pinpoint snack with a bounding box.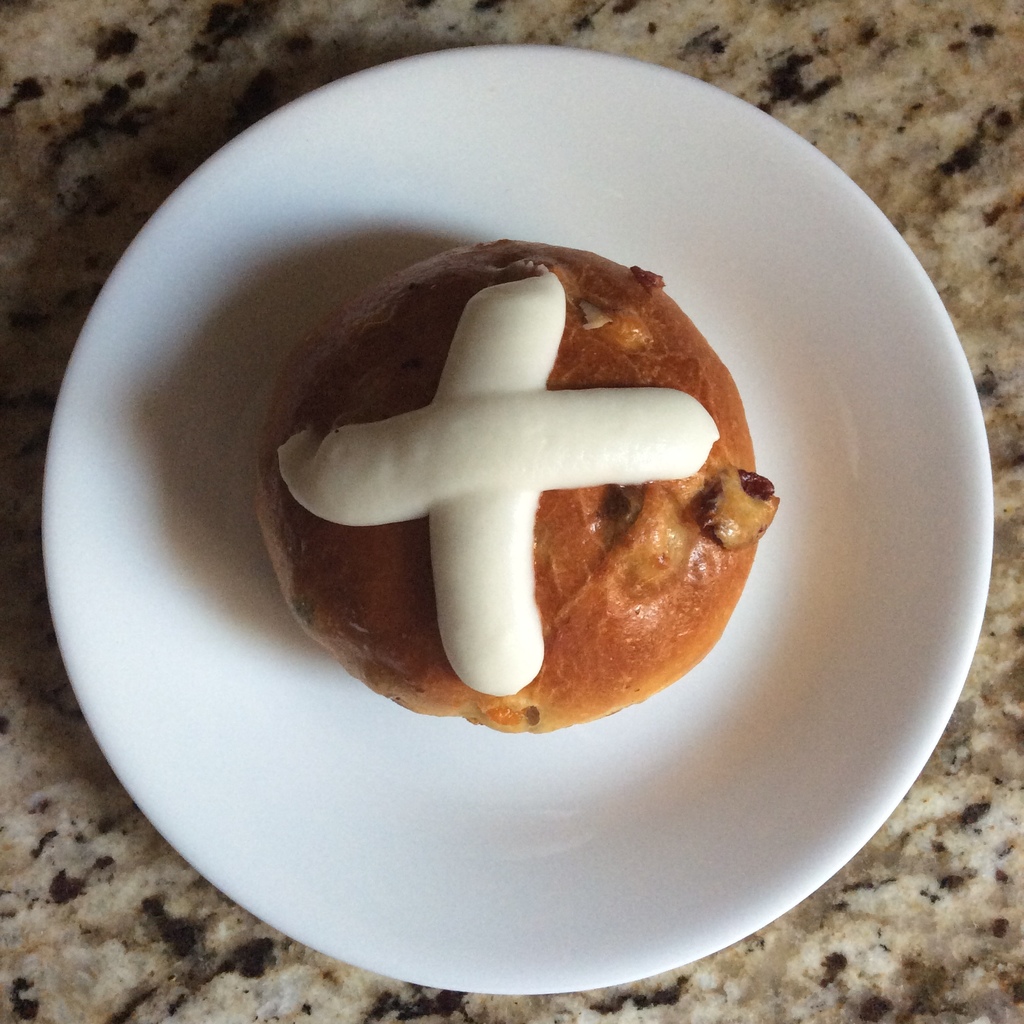
region(257, 241, 776, 738).
